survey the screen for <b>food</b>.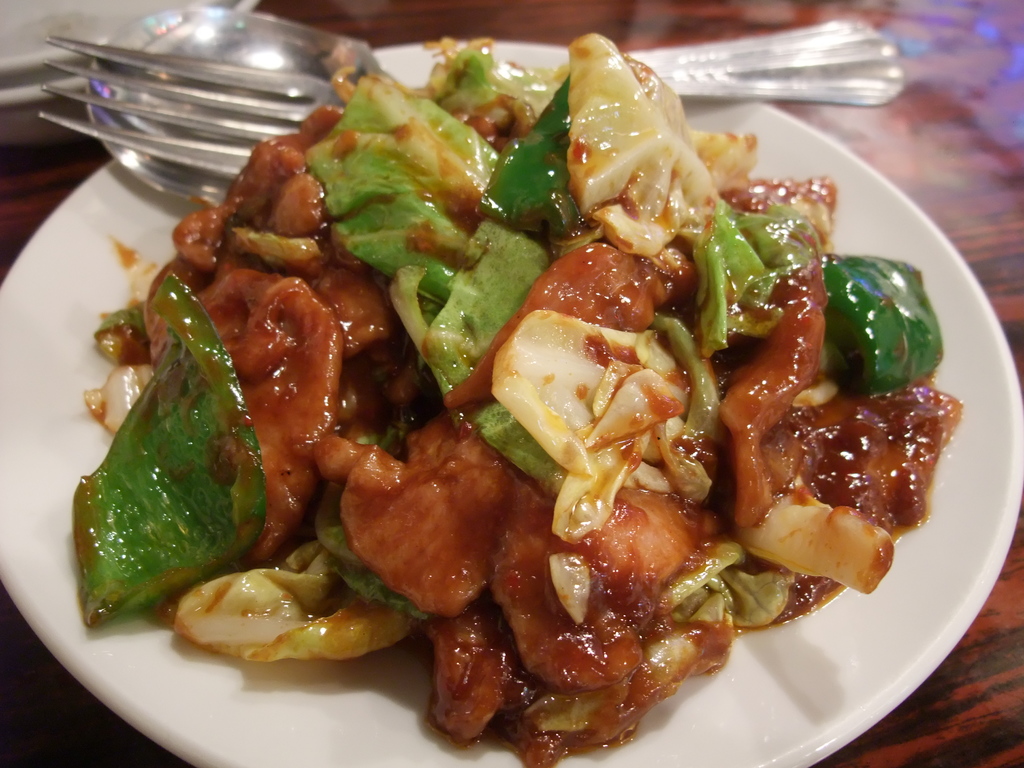
Survey found: {"left": 678, "top": 126, "right": 769, "bottom": 202}.
